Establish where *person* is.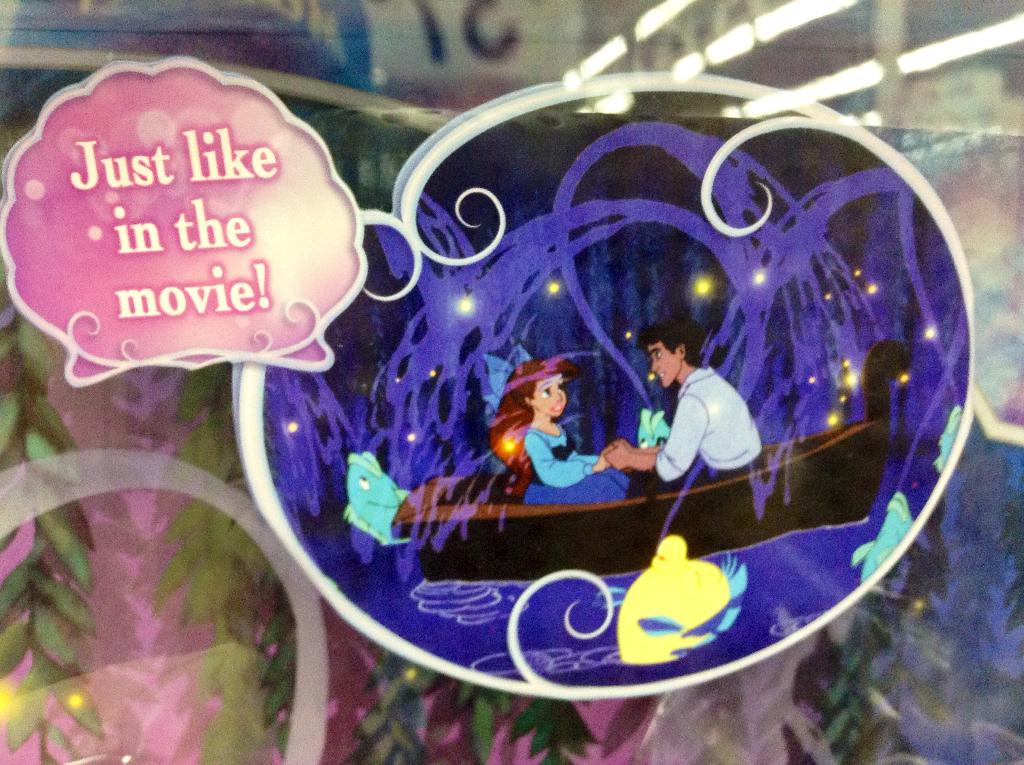
Established at detection(486, 363, 628, 579).
